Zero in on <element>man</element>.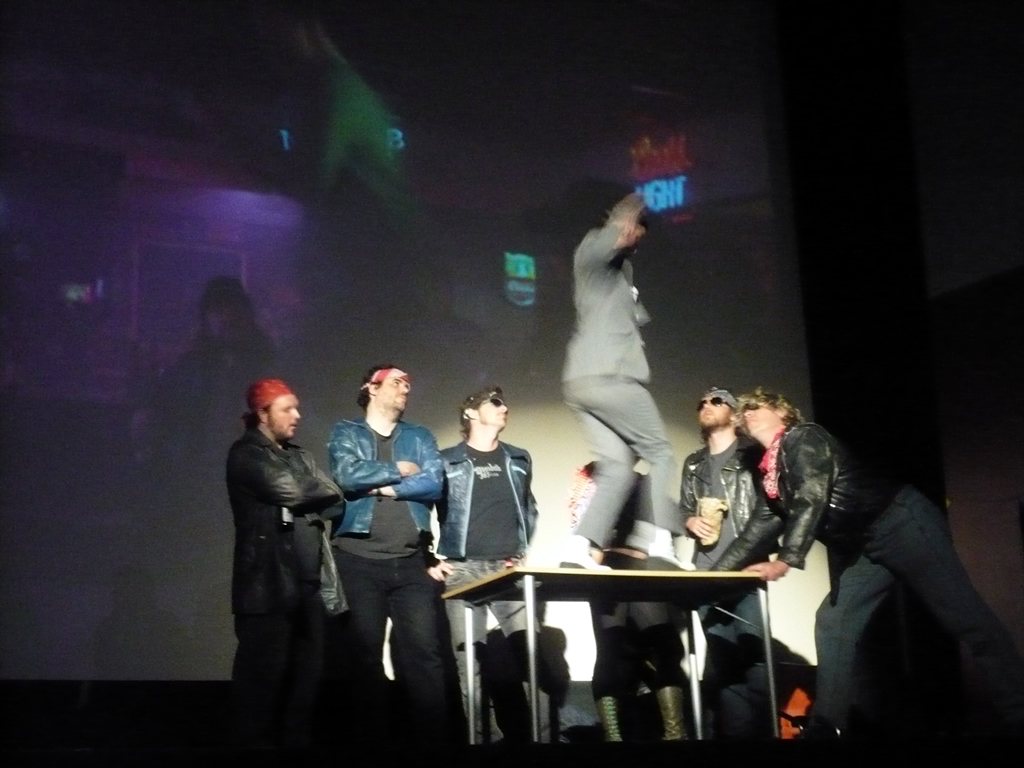
Zeroed in: box(680, 391, 770, 661).
